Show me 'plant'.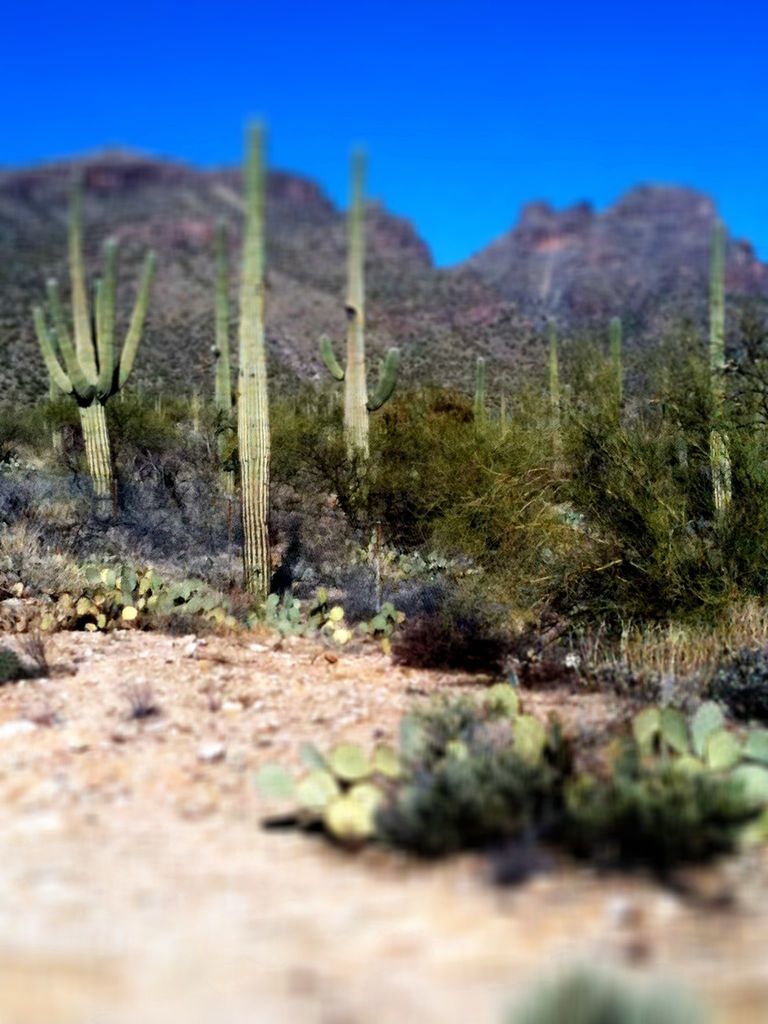
'plant' is here: [x1=235, y1=583, x2=324, y2=652].
